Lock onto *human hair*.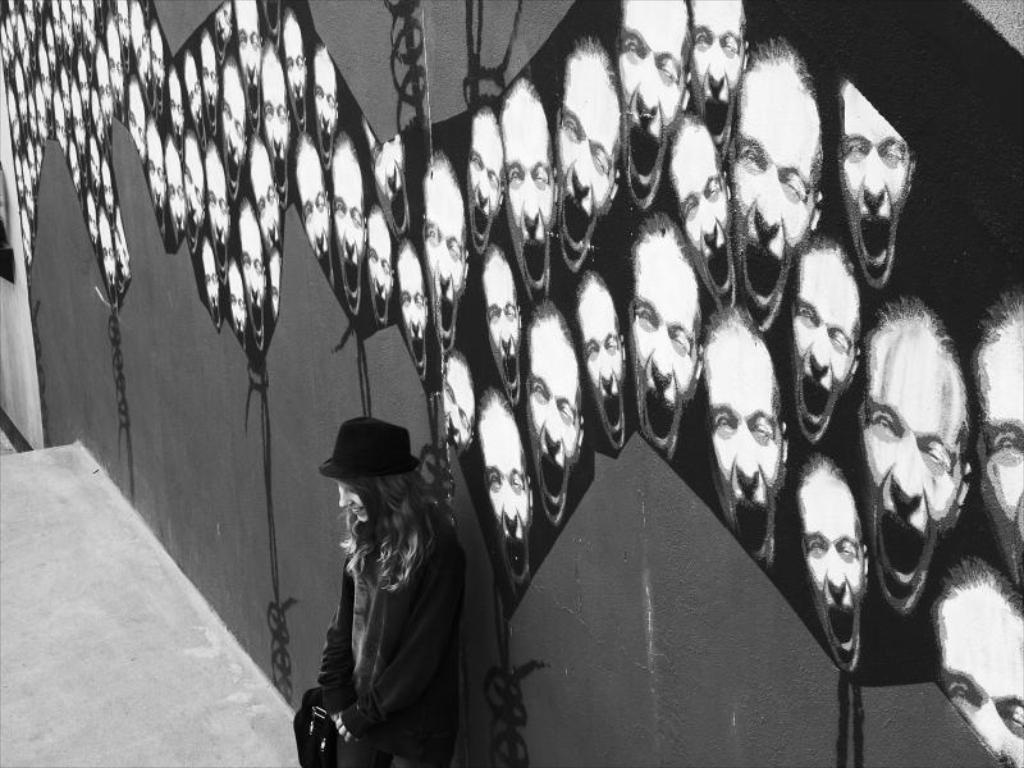
Locked: <box>928,553,1023,621</box>.
